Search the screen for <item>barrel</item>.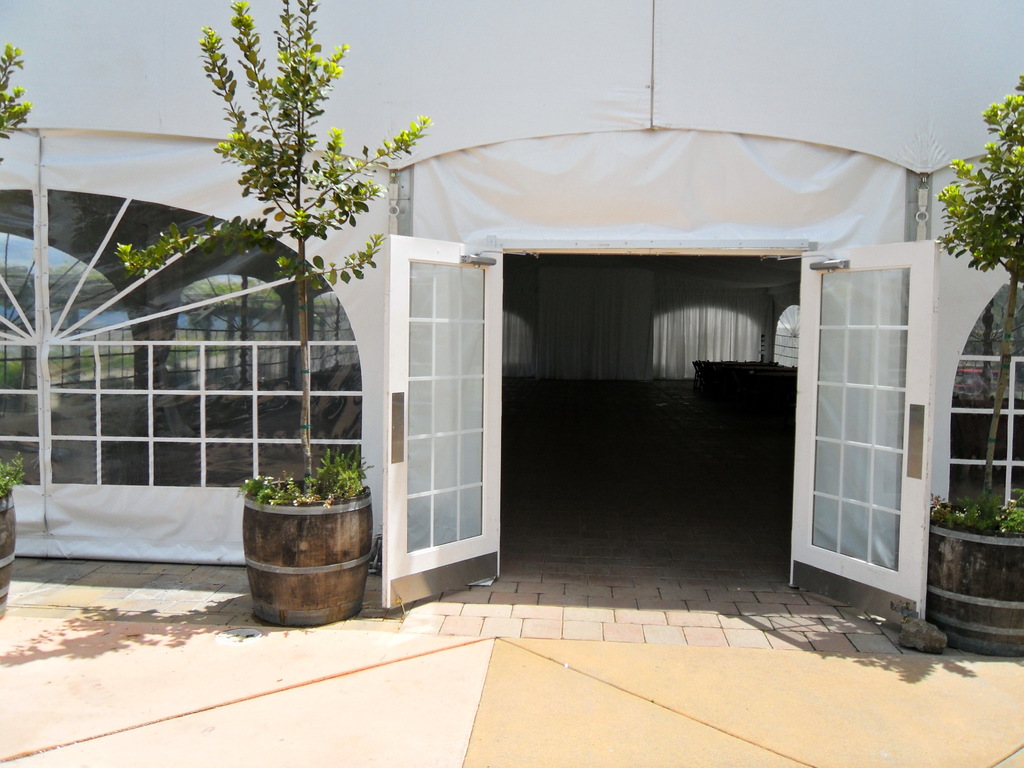
Found at {"left": 245, "top": 472, "right": 376, "bottom": 625}.
